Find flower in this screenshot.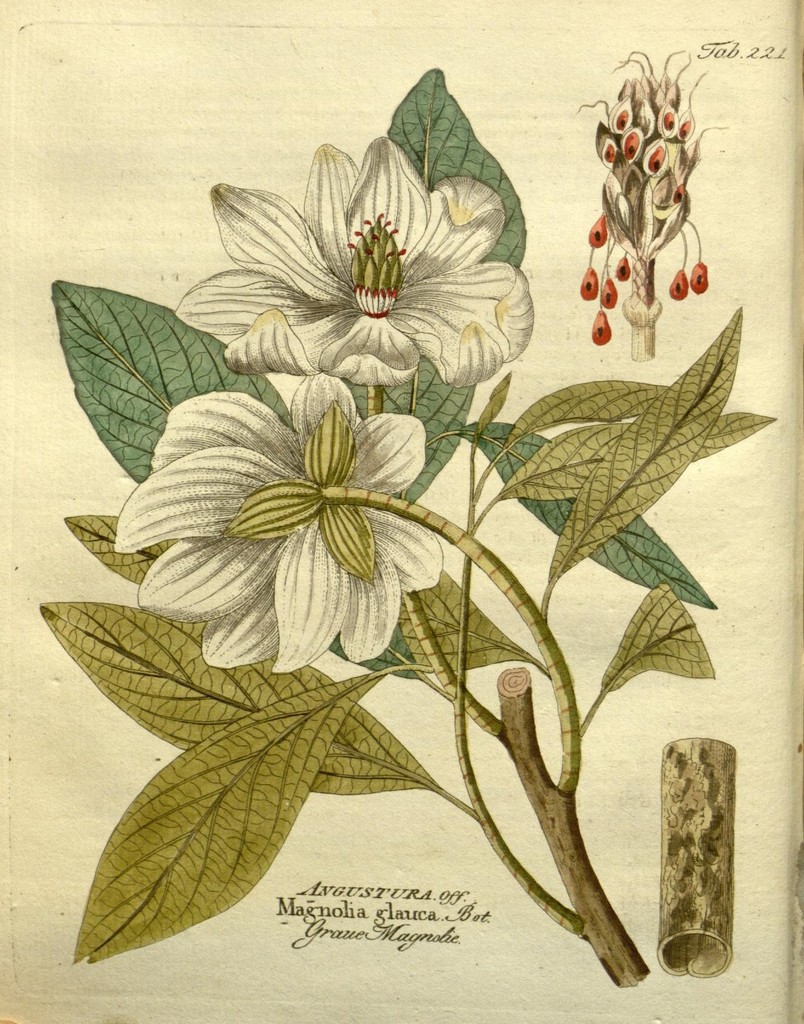
The bounding box for flower is Rect(174, 125, 538, 385).
